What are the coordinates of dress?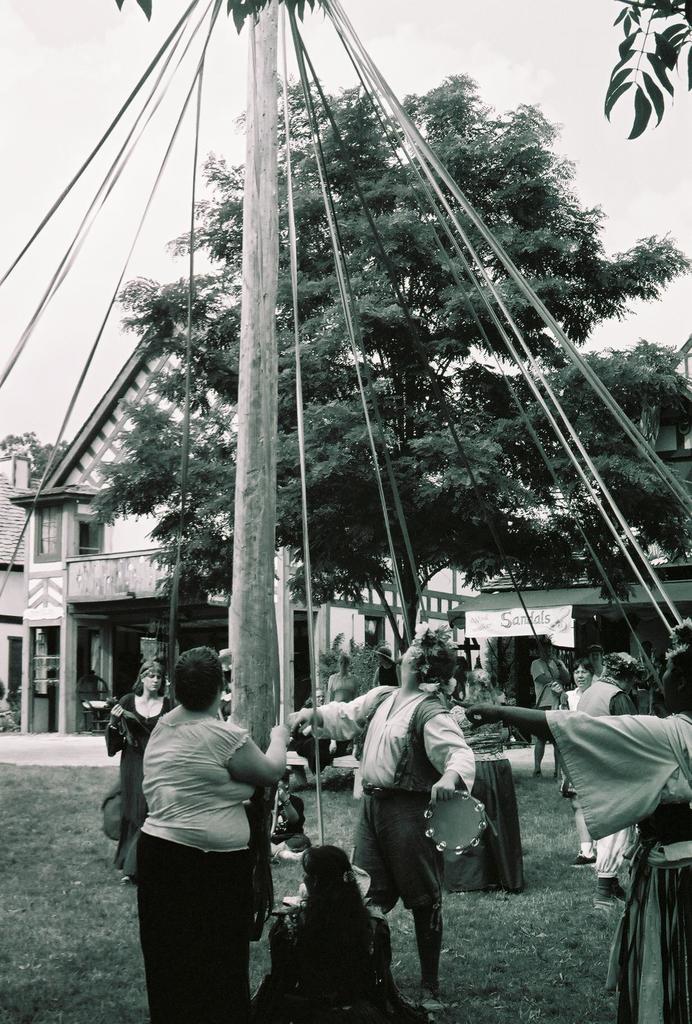
{"x1": 545, "y1": 712, "x2": 691, "y2": 1023}.
